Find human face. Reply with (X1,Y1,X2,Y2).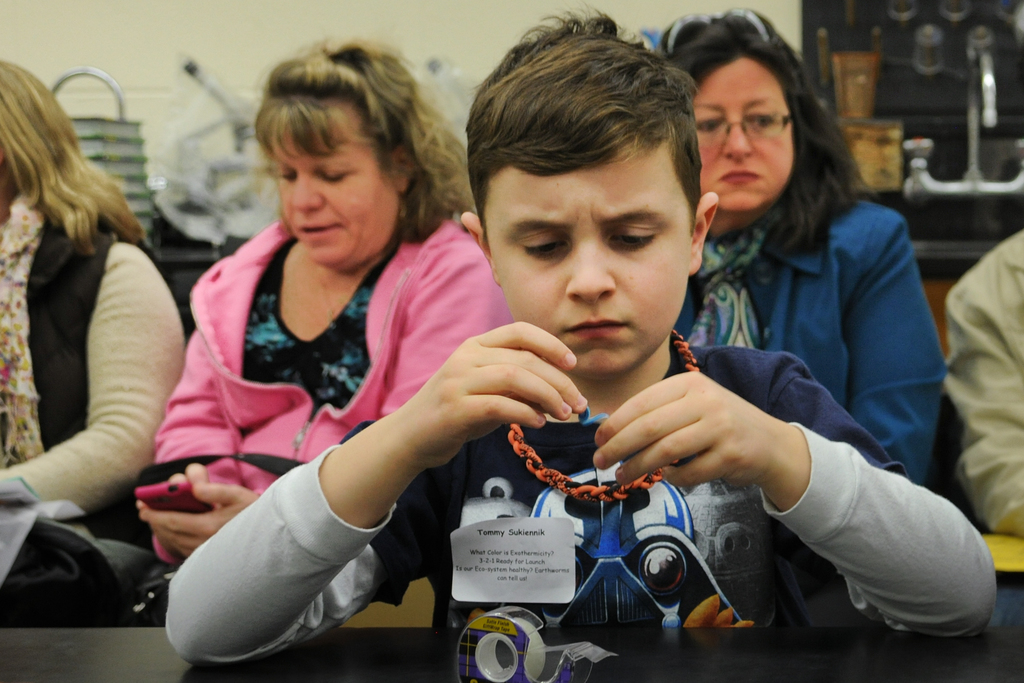
(703,58,796,201).
